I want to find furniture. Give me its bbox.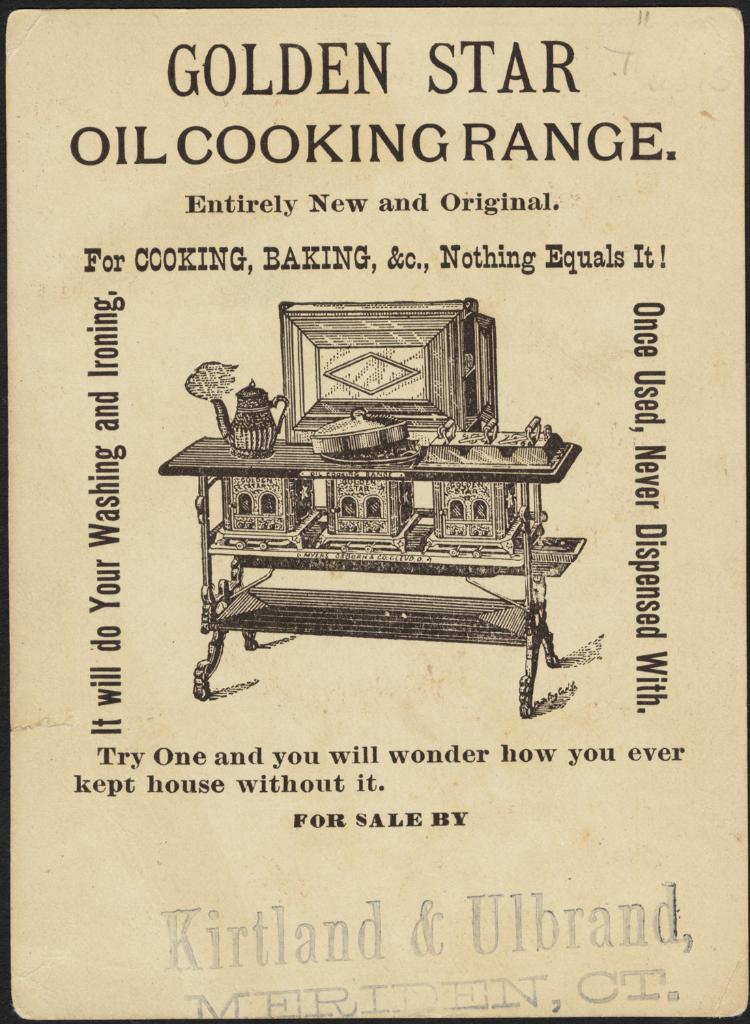
<bbox>158, 296, 588, 715</bbox>.
